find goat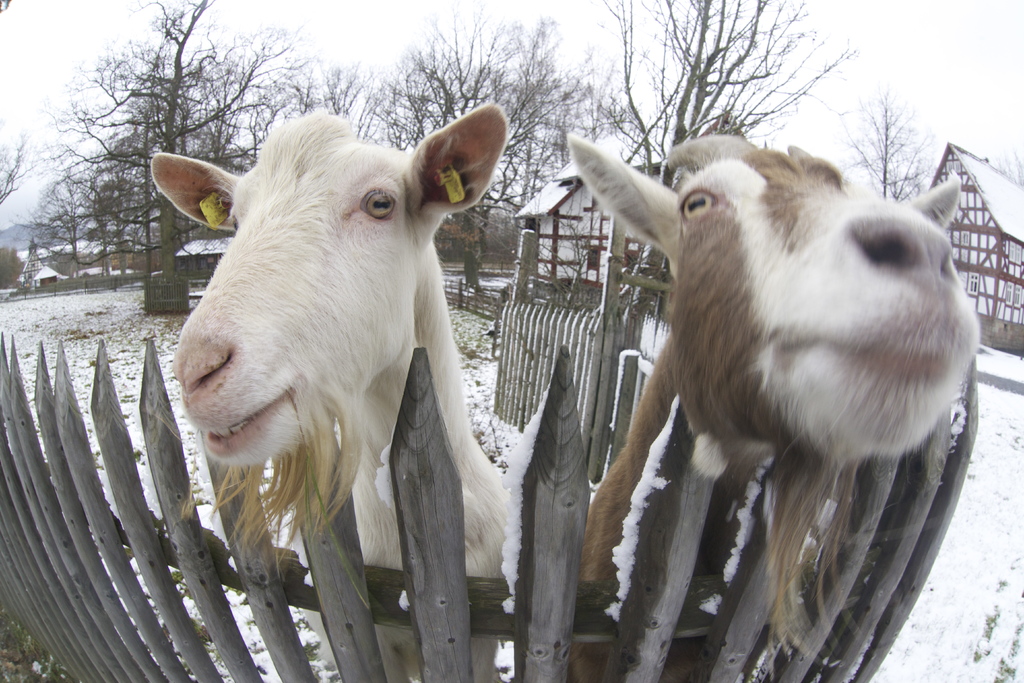
crop(151, 101, 512, 682)
